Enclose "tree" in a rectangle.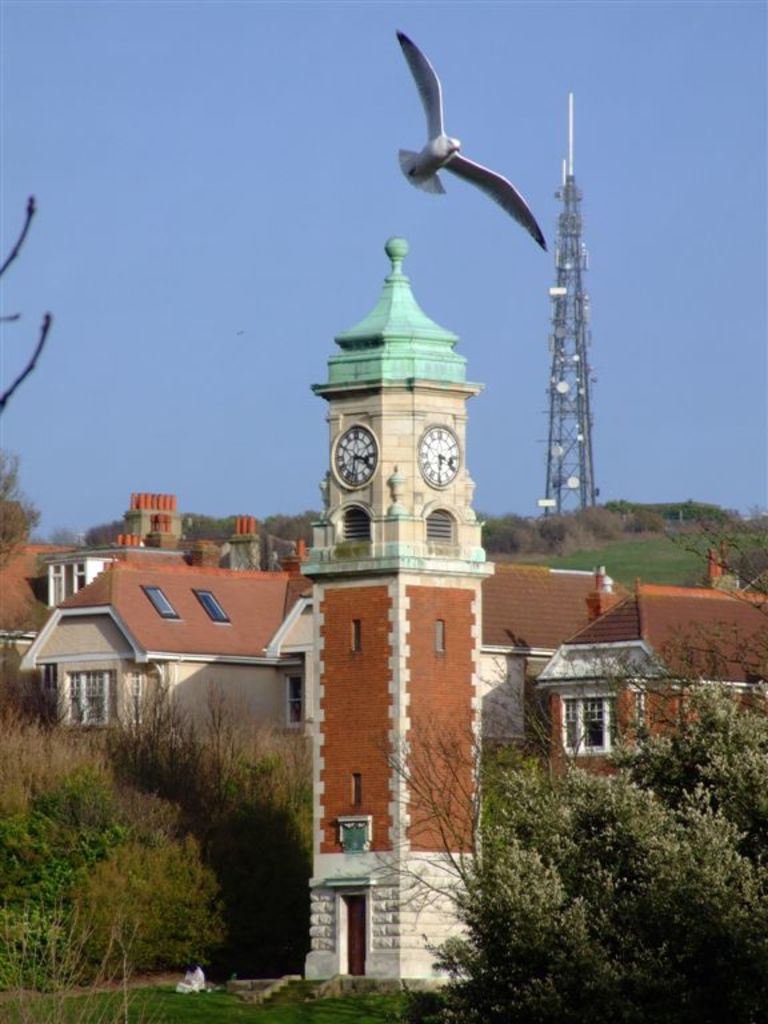
[x1=389, y1=729, x2=753, y2=984].
